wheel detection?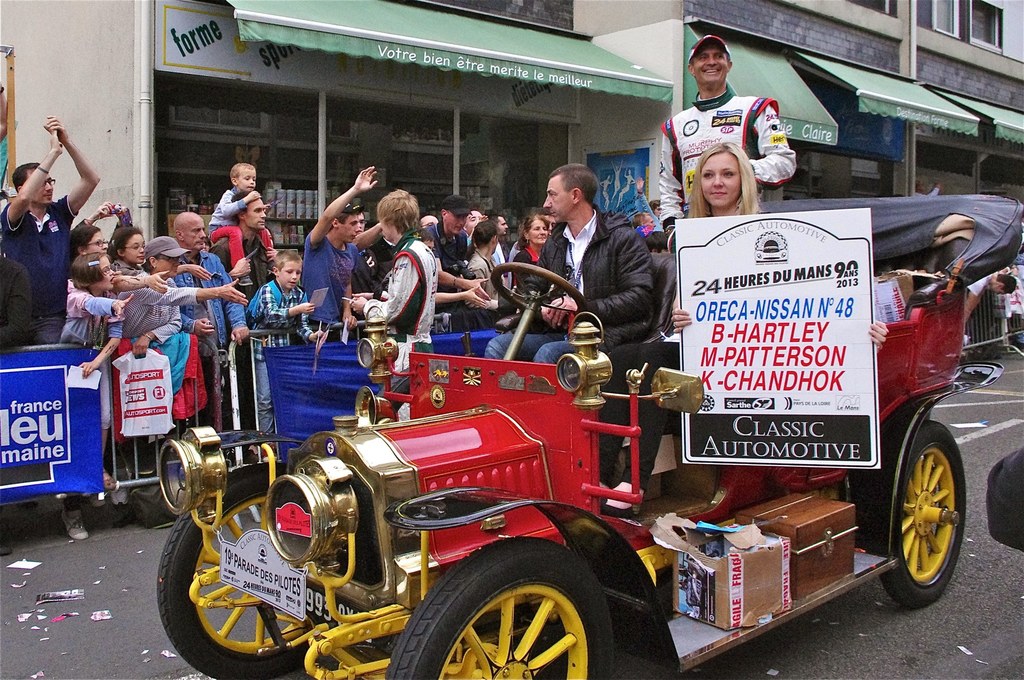
{"x1": 880, "y1": 418, "x2": 967, "y2": 608}
